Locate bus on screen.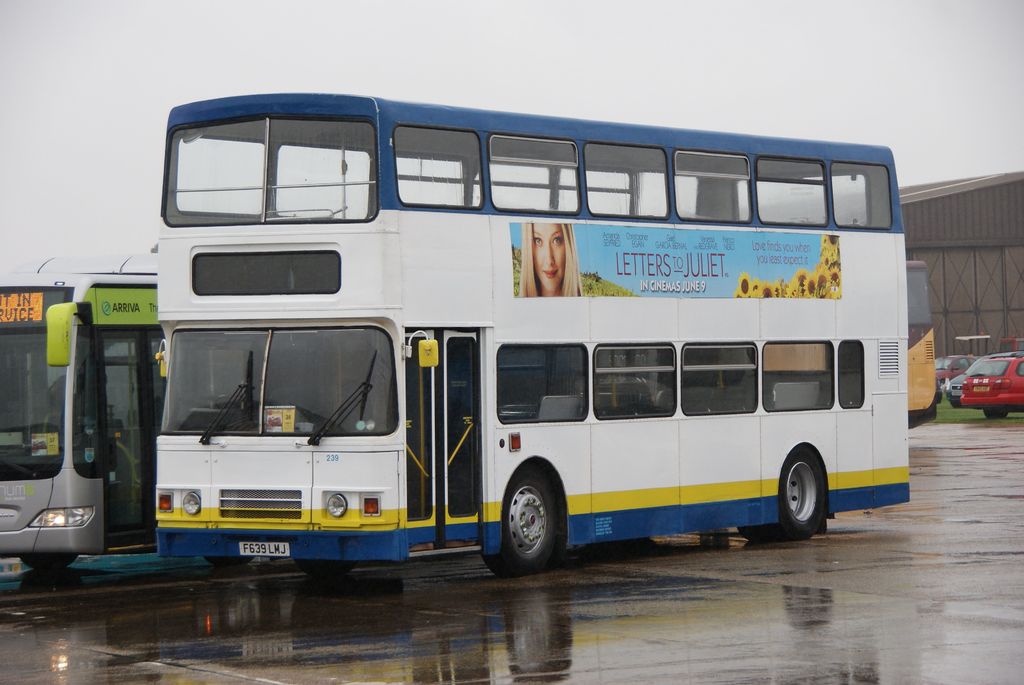
On screen at left=0, top=253, right=157, bottom=572.
